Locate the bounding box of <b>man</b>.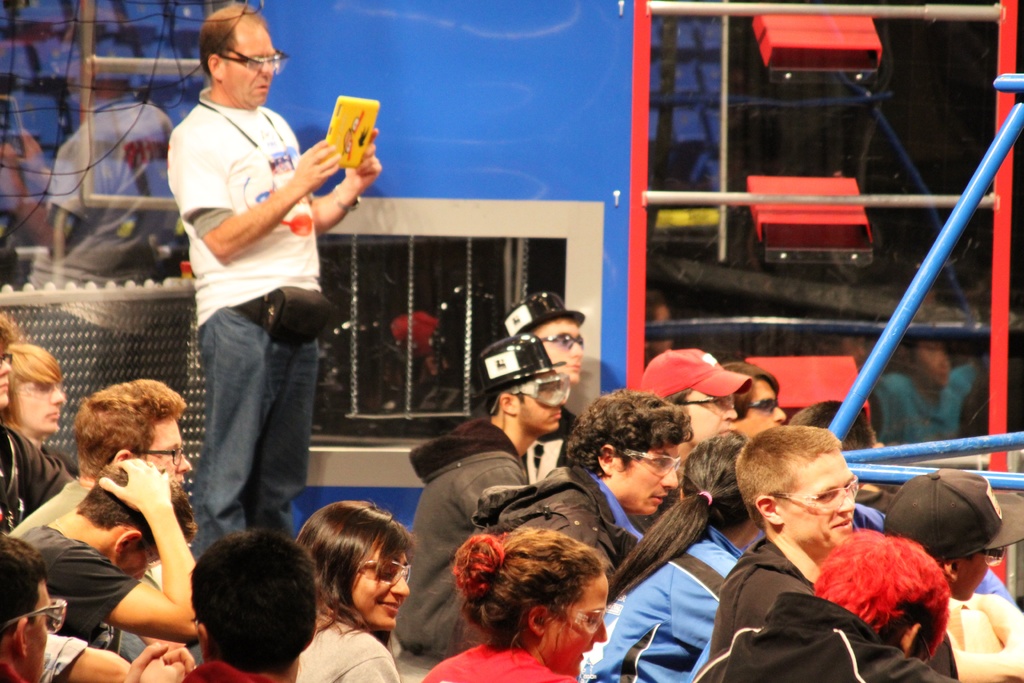
Bounding box: select_region(9, 367, 194, 650).
